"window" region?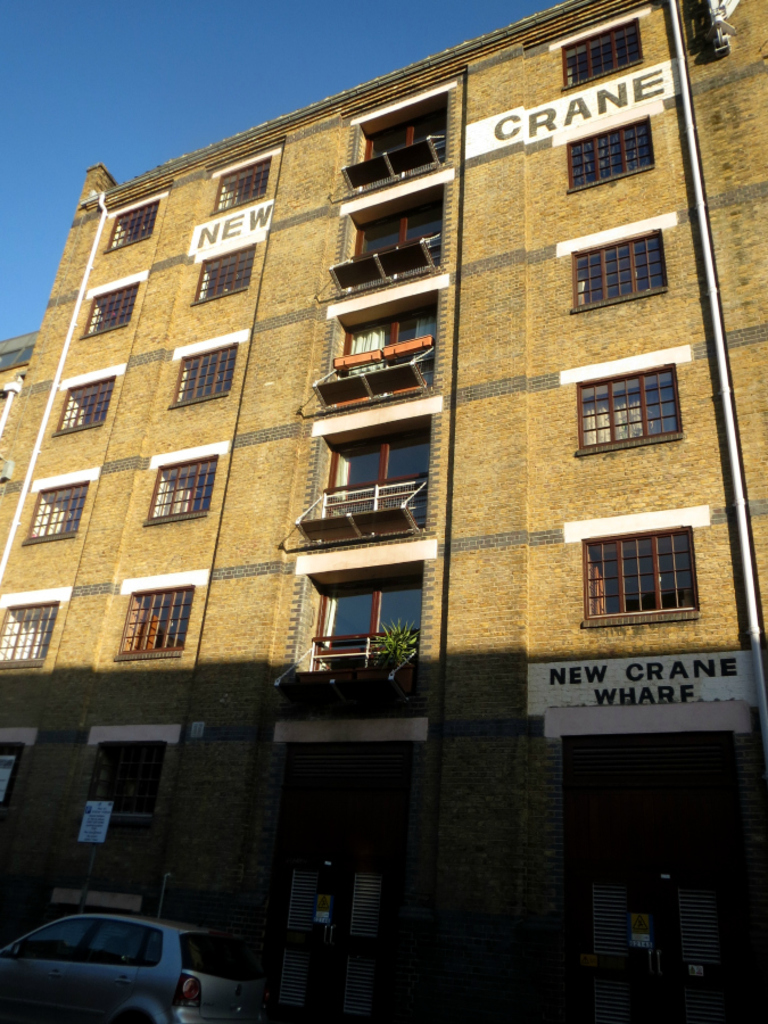
select_region(116, 577, 196, 664)
